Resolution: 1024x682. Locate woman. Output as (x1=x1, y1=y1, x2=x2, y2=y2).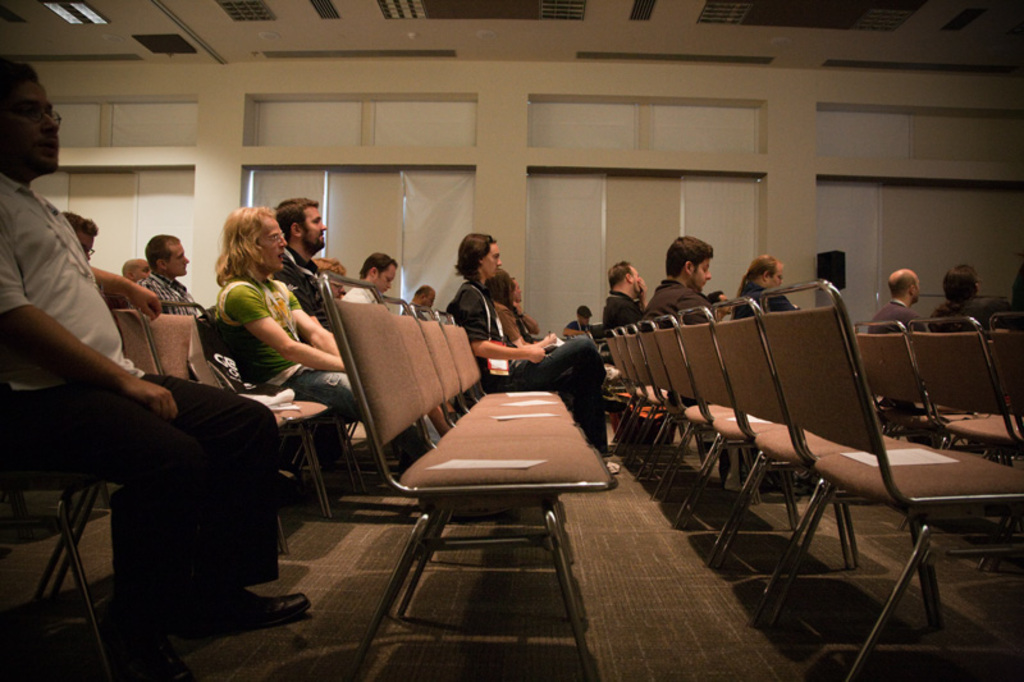
(x1=481, y1=266, x2=536, y2=349).
